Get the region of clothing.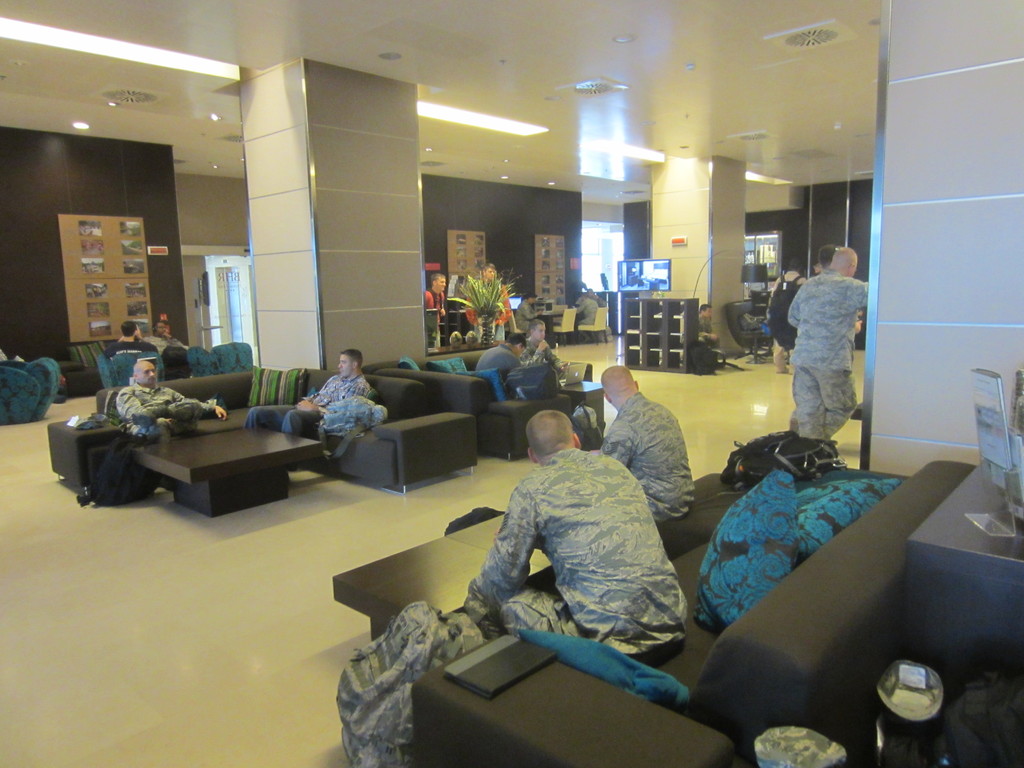
box=[0, 346, 8, 361].
